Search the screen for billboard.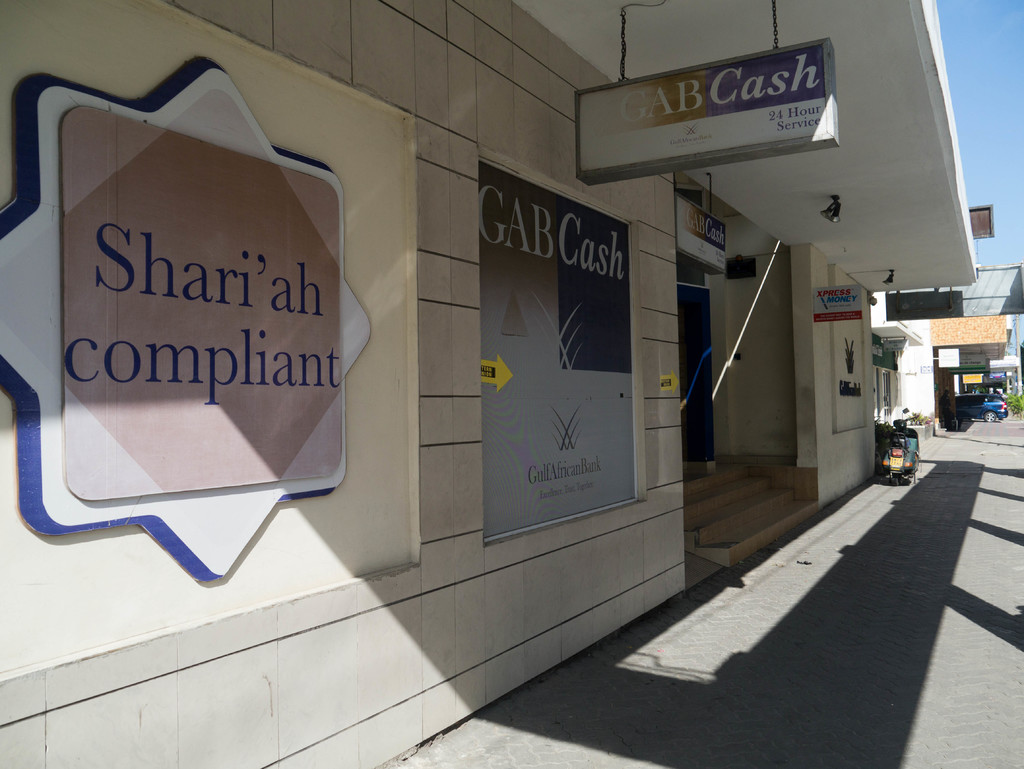
Found at Rect(815, 286, 863, 320).
